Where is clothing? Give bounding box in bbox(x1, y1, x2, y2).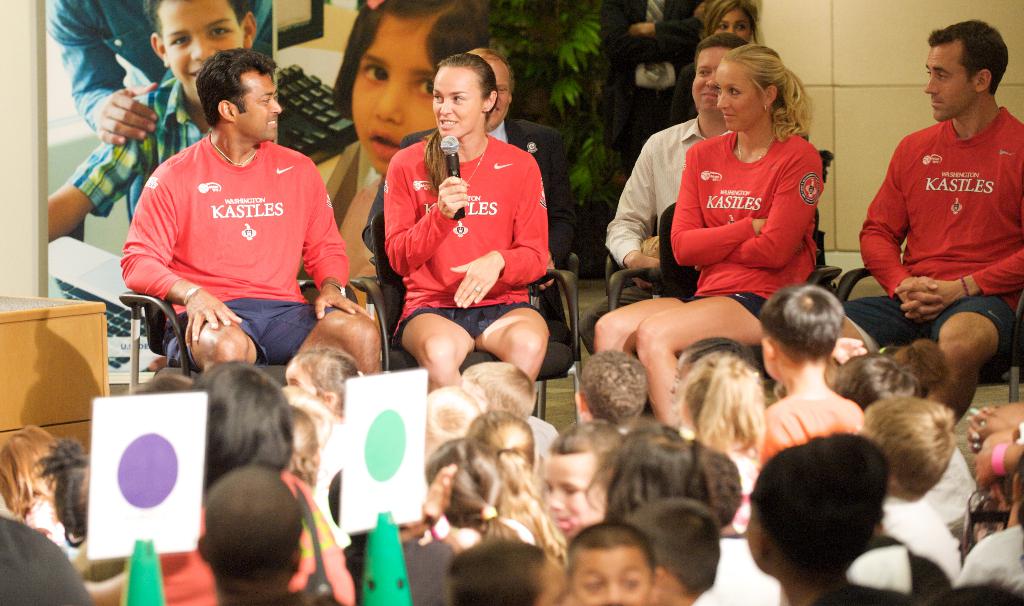
bbox(69, 72, 212, 225).
